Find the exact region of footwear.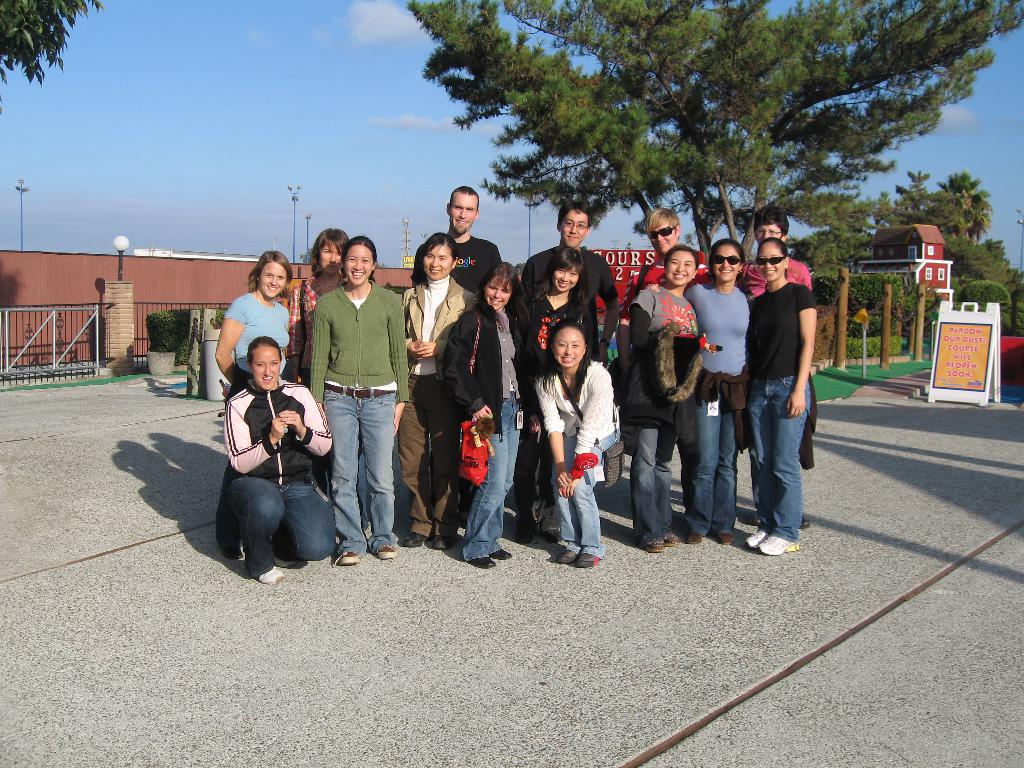
Exact region: {"left": 511, "top": 520, "right": 537, "bottom": 540}.
